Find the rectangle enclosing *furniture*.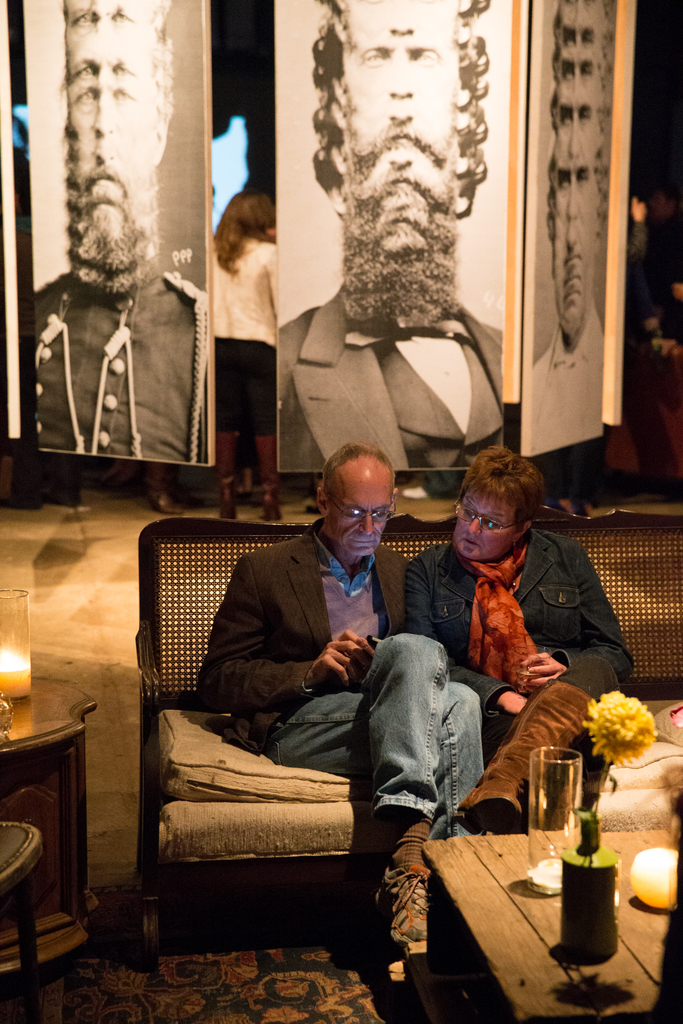
134/515/682/979.
